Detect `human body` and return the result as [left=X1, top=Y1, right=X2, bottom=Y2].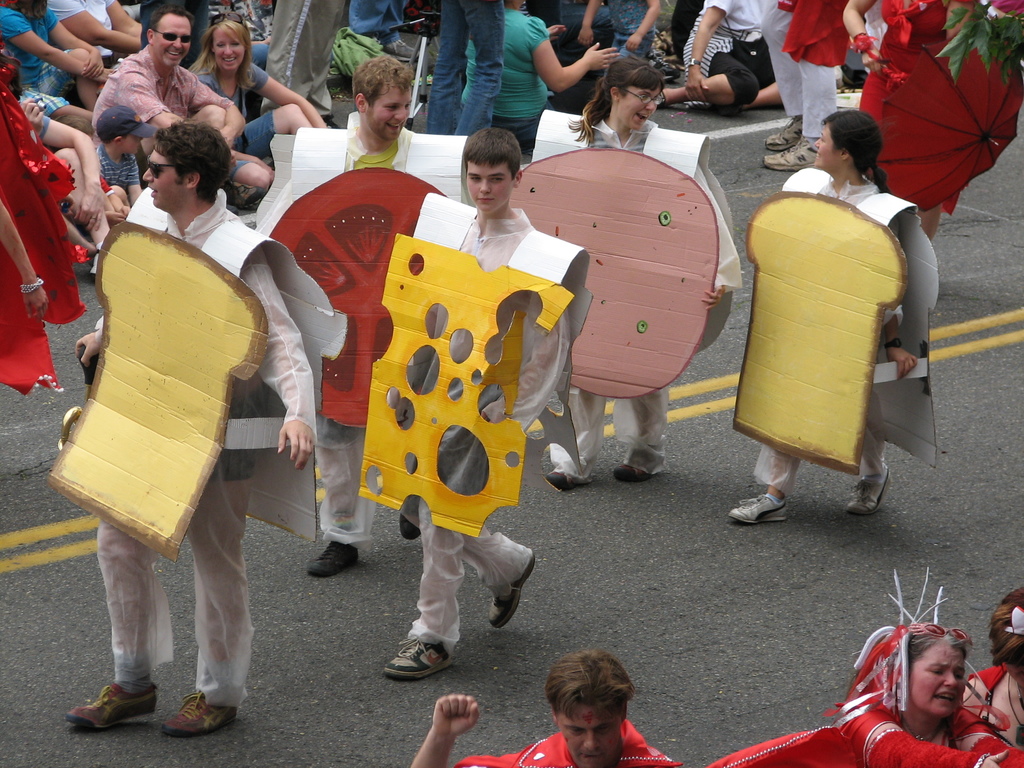
[left=566, top=107, right=735, bottom=479].
